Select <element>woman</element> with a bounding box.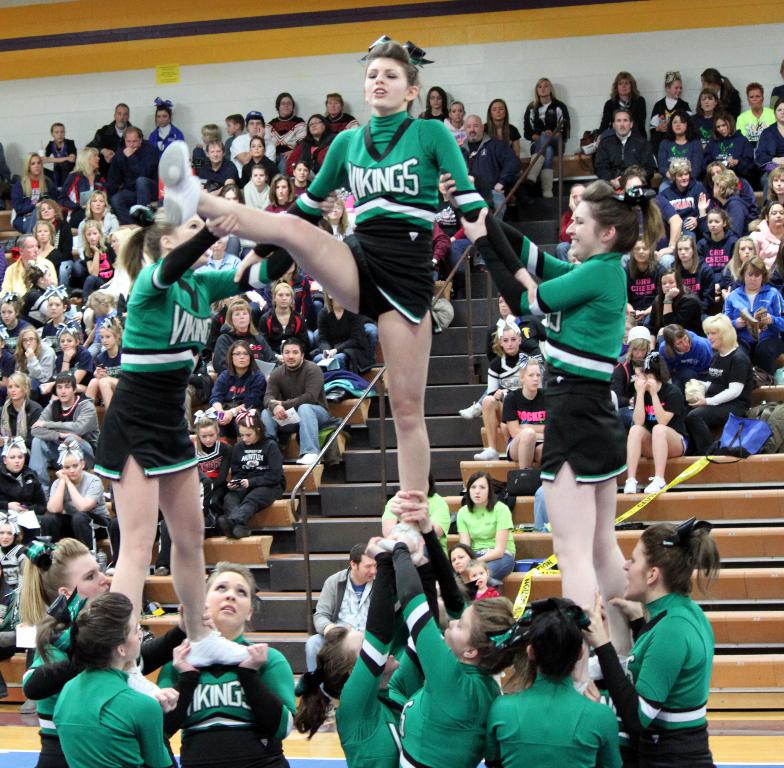
locate(201, 298, 268, 372).
